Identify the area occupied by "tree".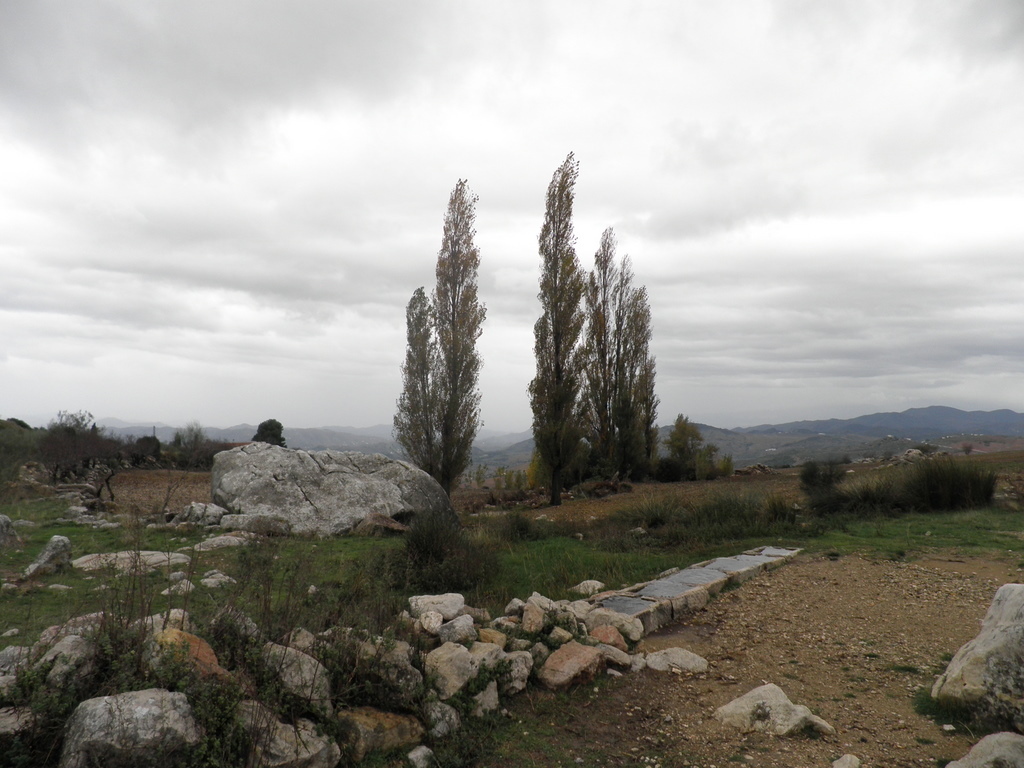
Area: select_region(666, 405, 705, 478).
